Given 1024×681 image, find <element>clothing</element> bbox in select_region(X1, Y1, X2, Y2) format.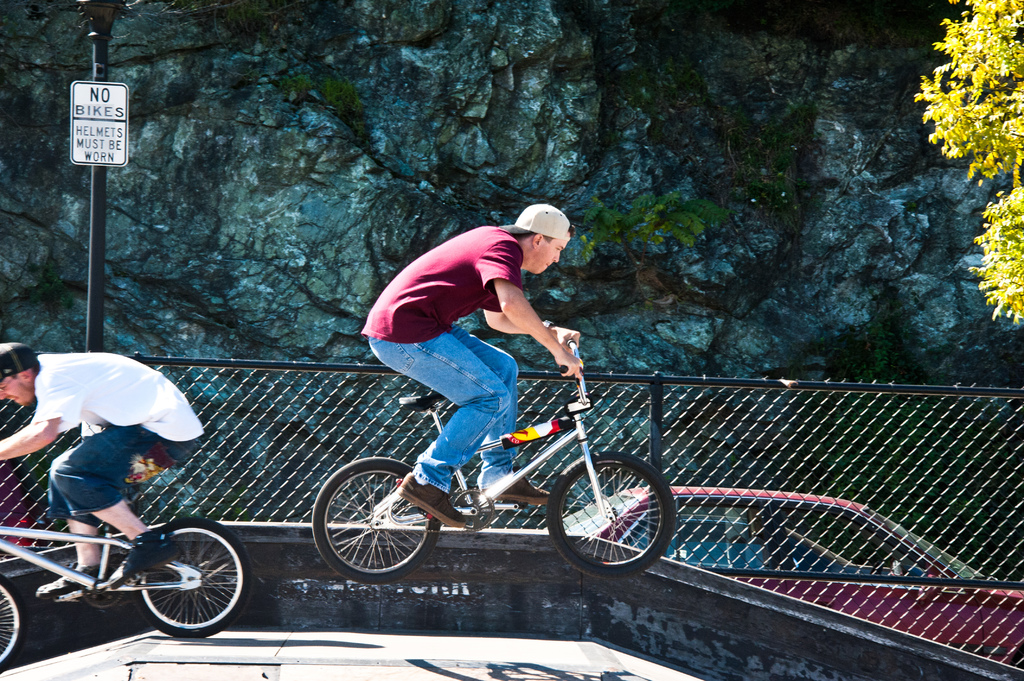
select_region(4, 343, 216, 500).
